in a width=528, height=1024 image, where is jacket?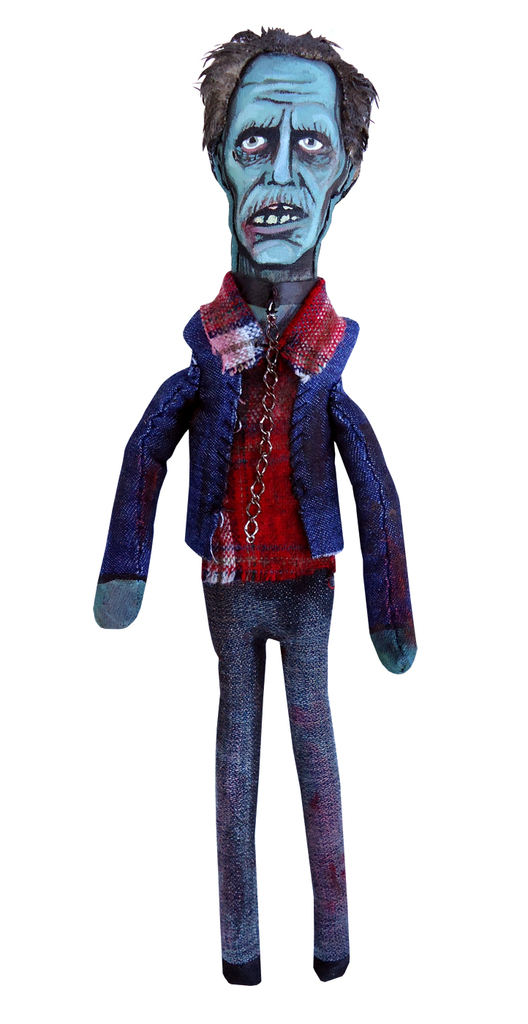
<bbox>88, 311, 421, 677</bbox>.
